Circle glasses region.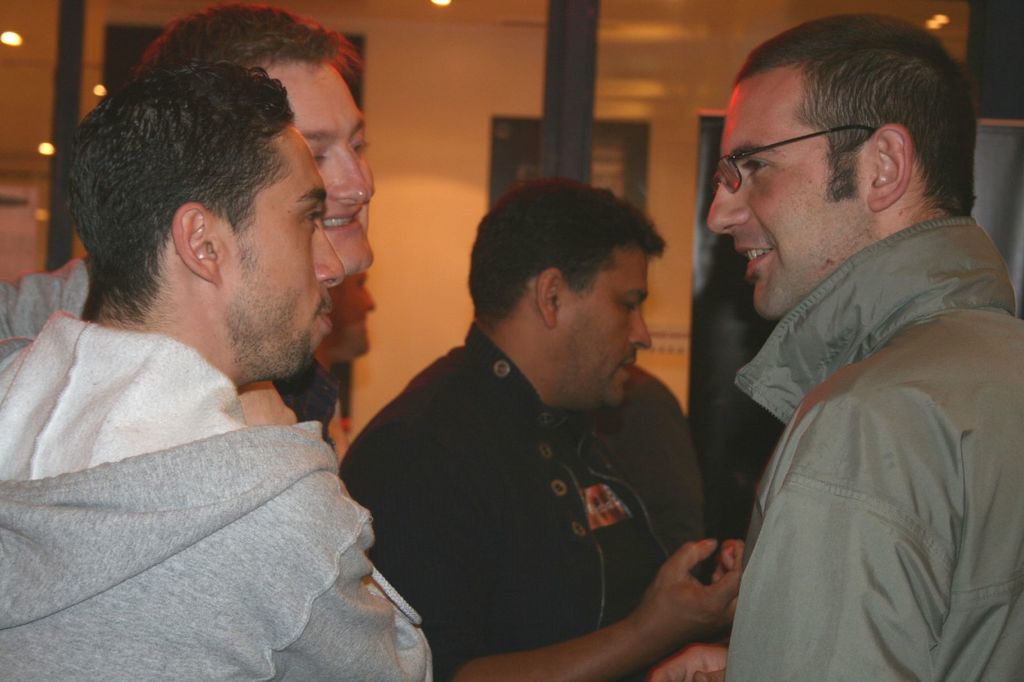
Region: l=709, t=121, r=876, b=195.
